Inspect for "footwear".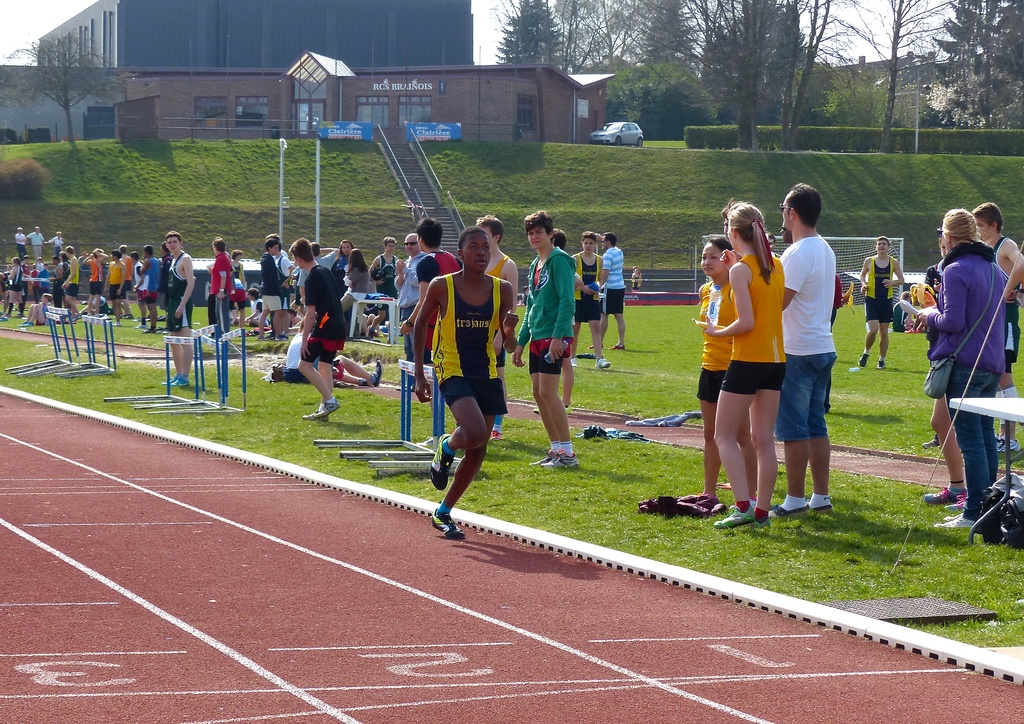
Inspection: (367, 327, 371, 340).
